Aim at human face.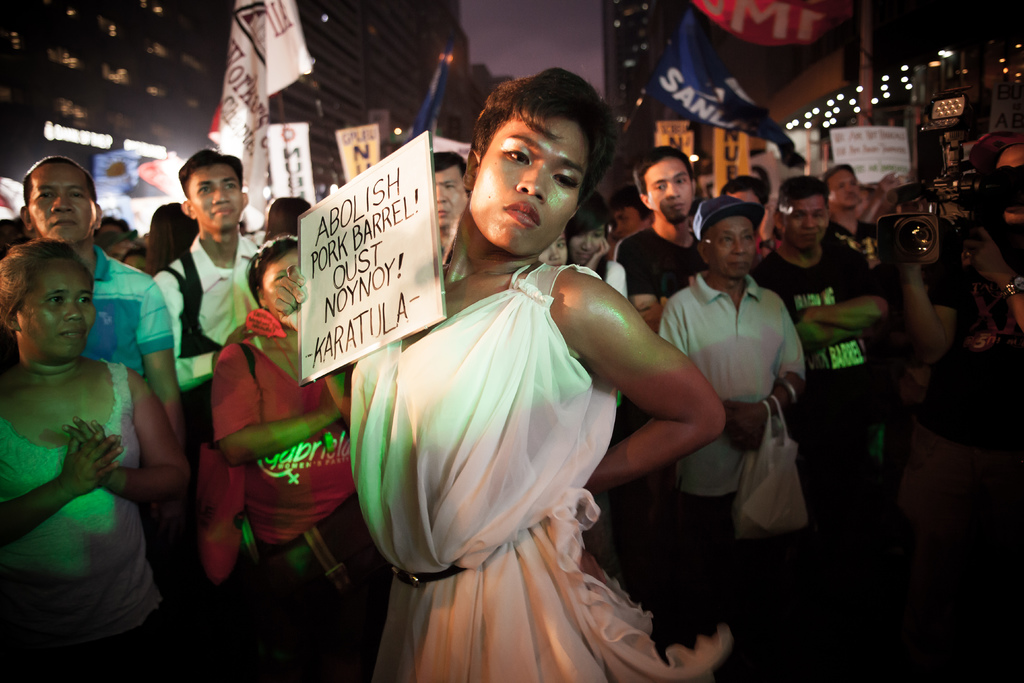
Aimed at 472:116:586:256.
